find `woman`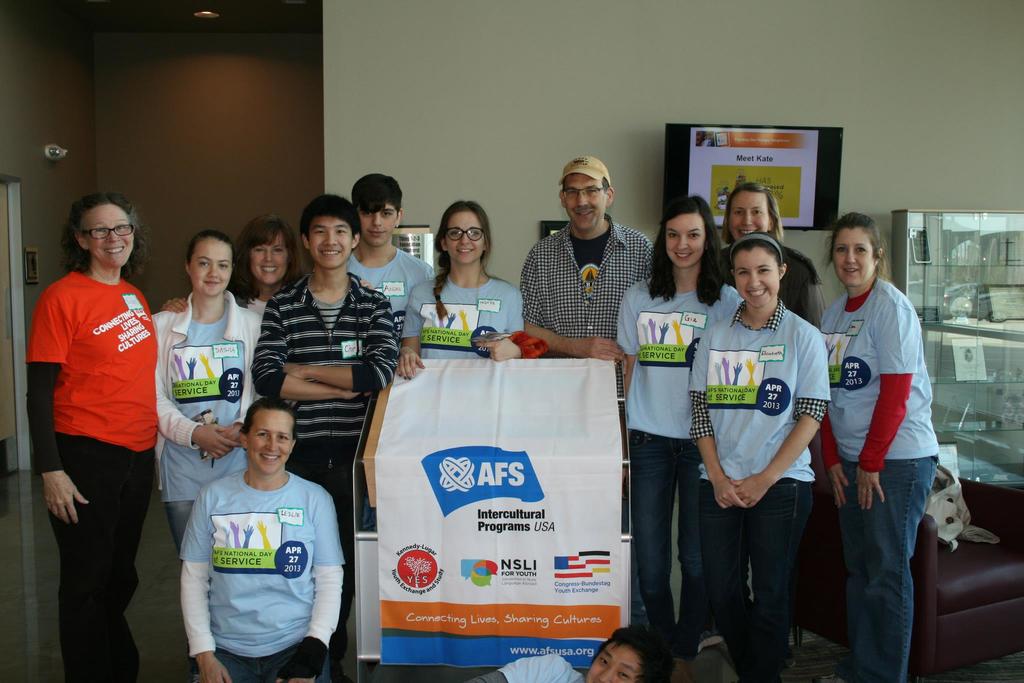
l=396, t=201, r=529, b=382
